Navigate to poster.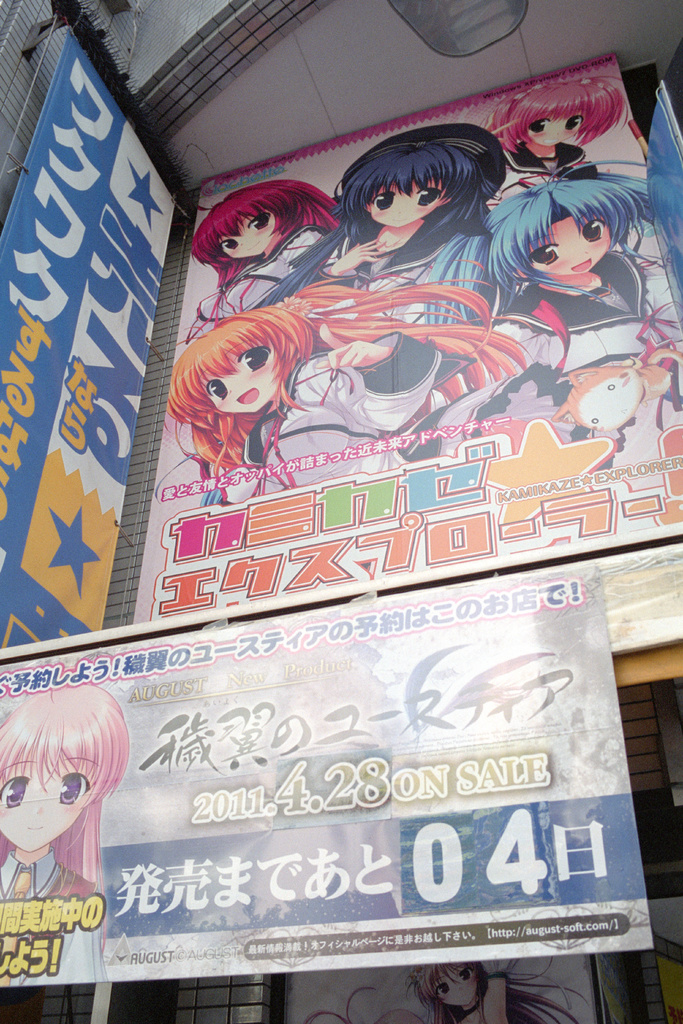
Navigation target: Rect(147, 43, 682, 626).
